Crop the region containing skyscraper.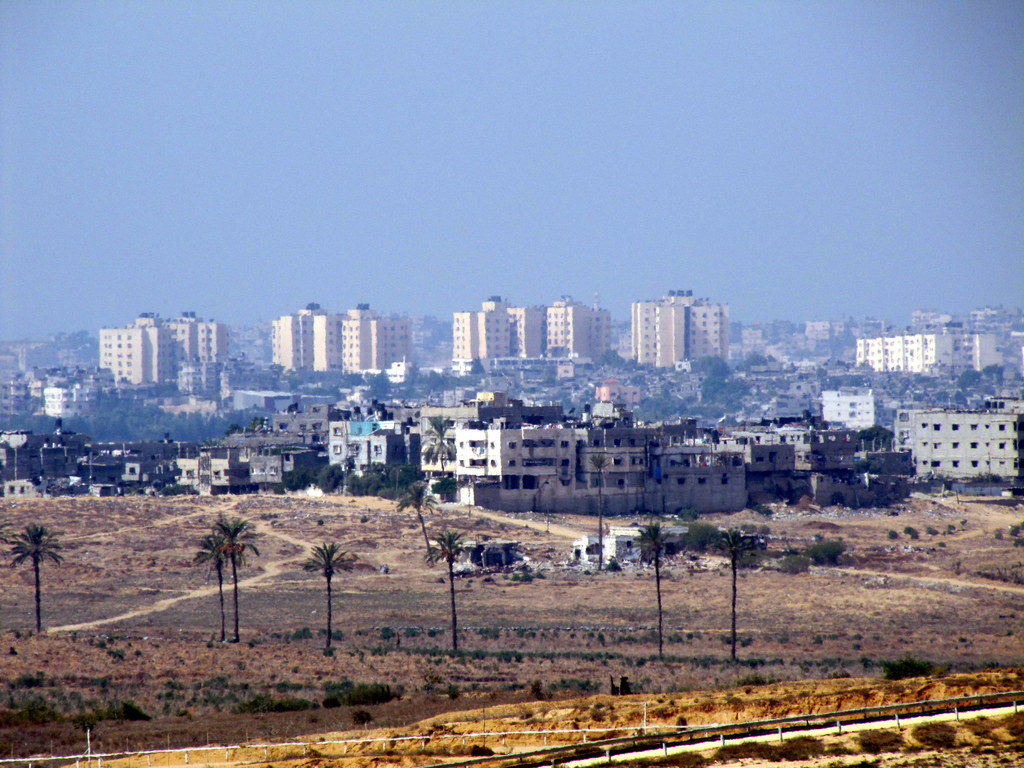
Crop region: 626/292/723/358.
